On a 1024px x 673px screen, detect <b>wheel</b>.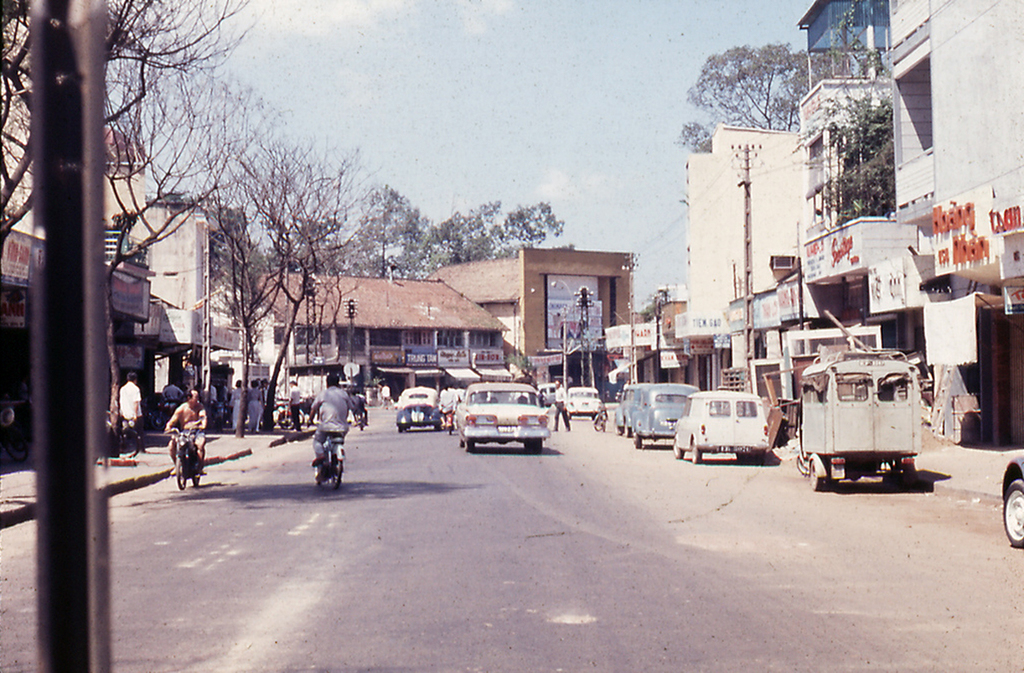
box(792, 455, 810, 478).
